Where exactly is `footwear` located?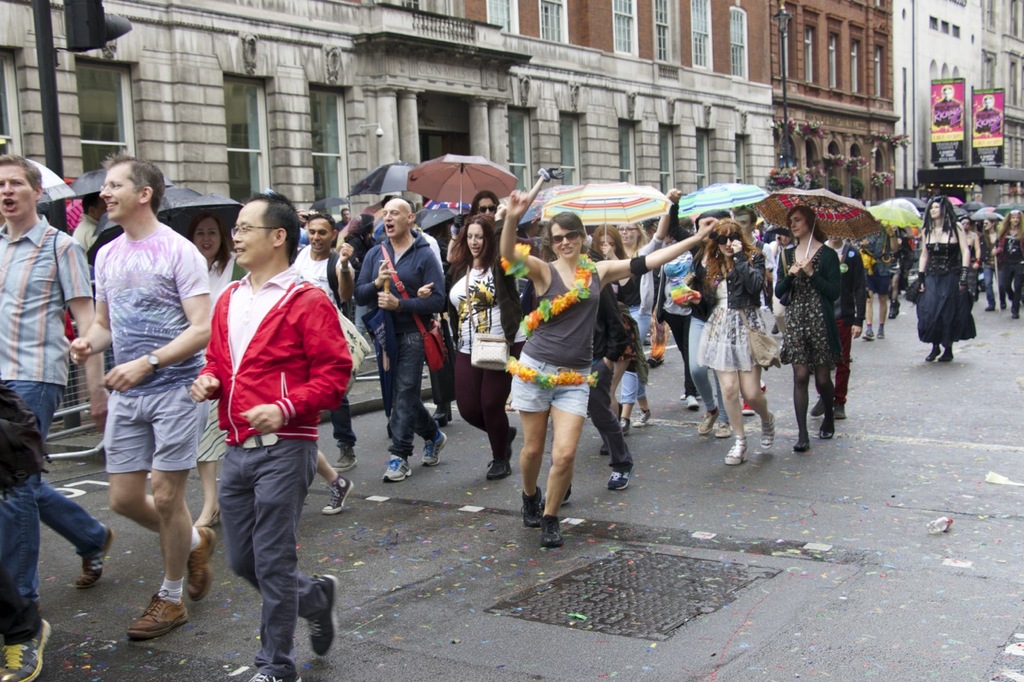
Its bounding box is region(517, 488, 546, 531).
